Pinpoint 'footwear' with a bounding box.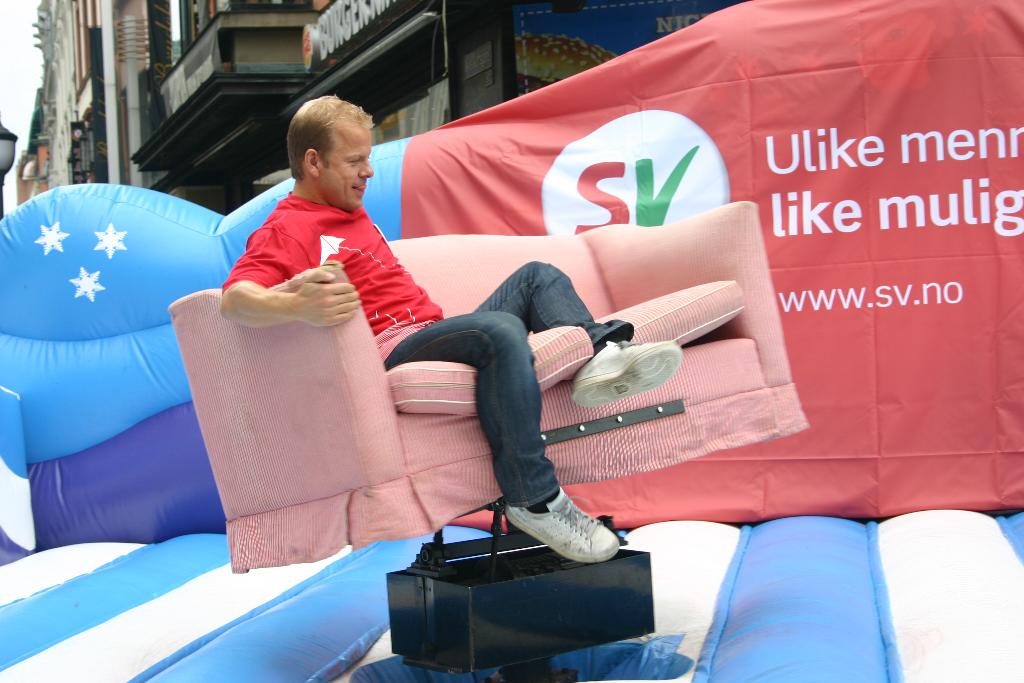
[x1=497, y1=512, x2=620, y2=575].
